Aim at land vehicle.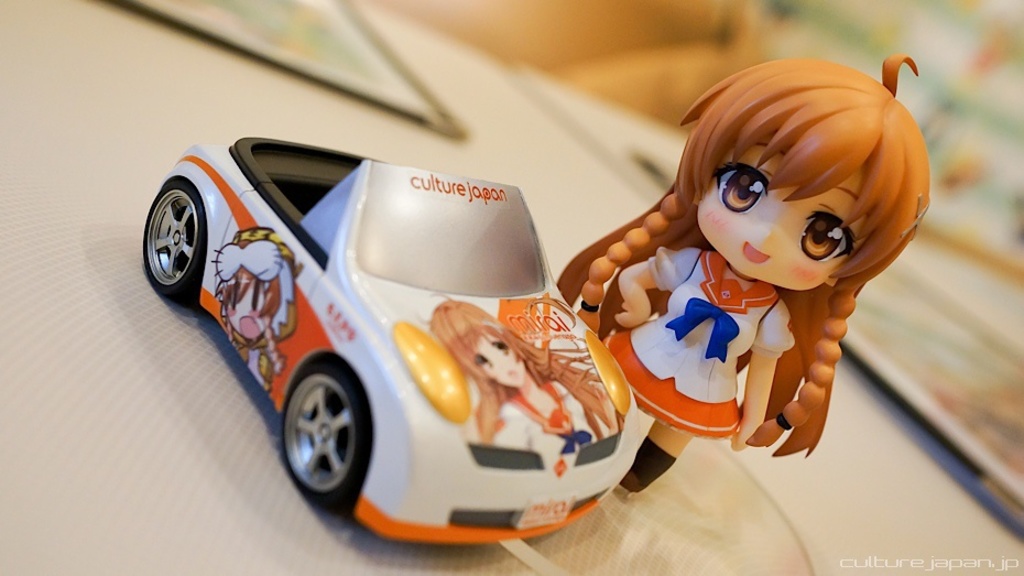
Aimed at [x1=167, y1=143, x2=658, y2=565].
